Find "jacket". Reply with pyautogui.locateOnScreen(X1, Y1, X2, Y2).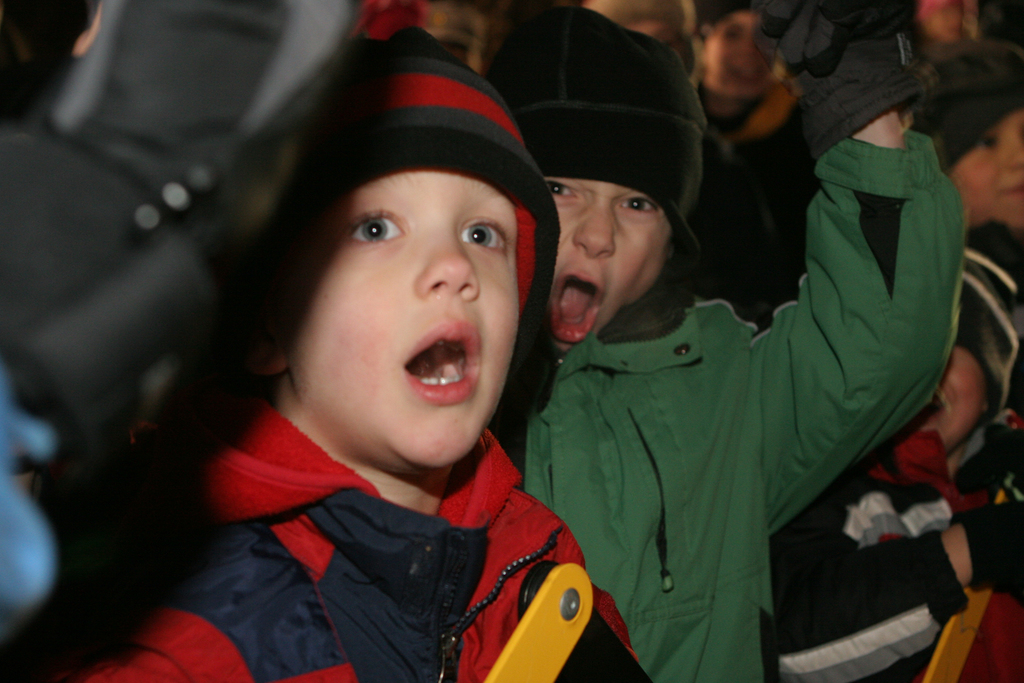
pyautogui.locateOnScreen(475, 102, 940, 675).
